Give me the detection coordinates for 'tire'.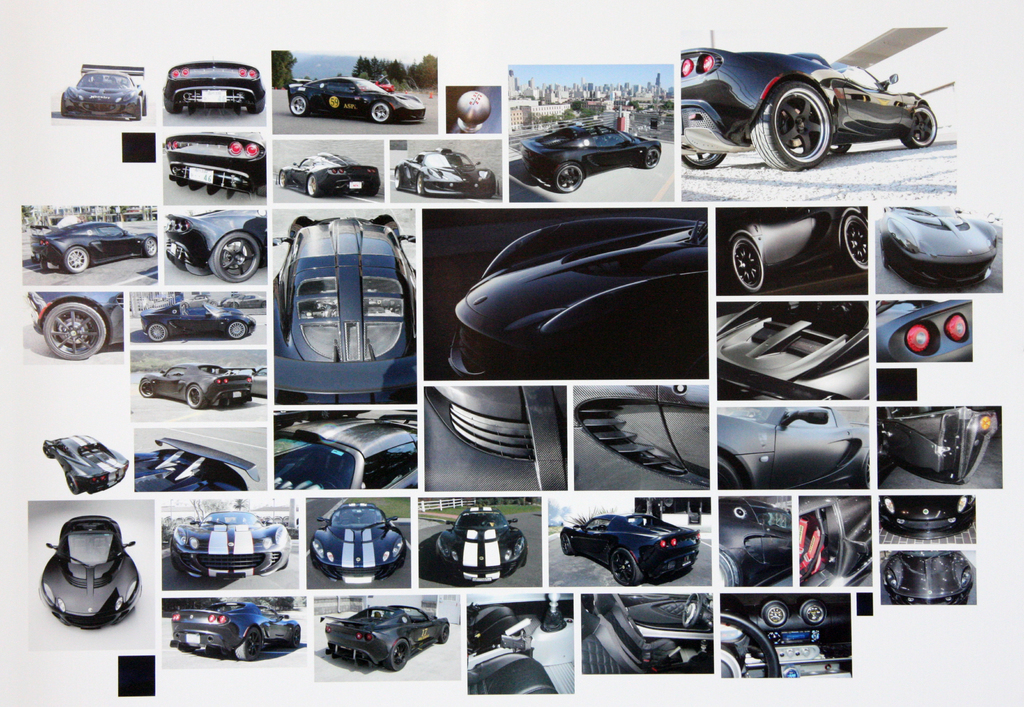
{"left": 275, "top": 166, "right": 287, "bottom": 191}.
